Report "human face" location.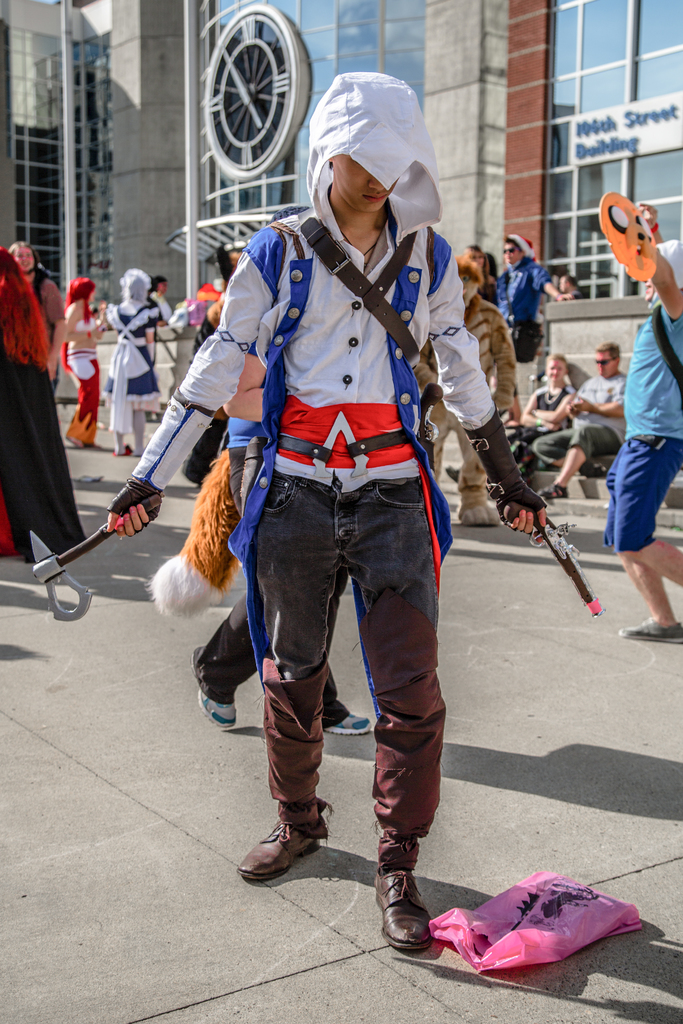
Report: crop(598, 345, 618, 380).
